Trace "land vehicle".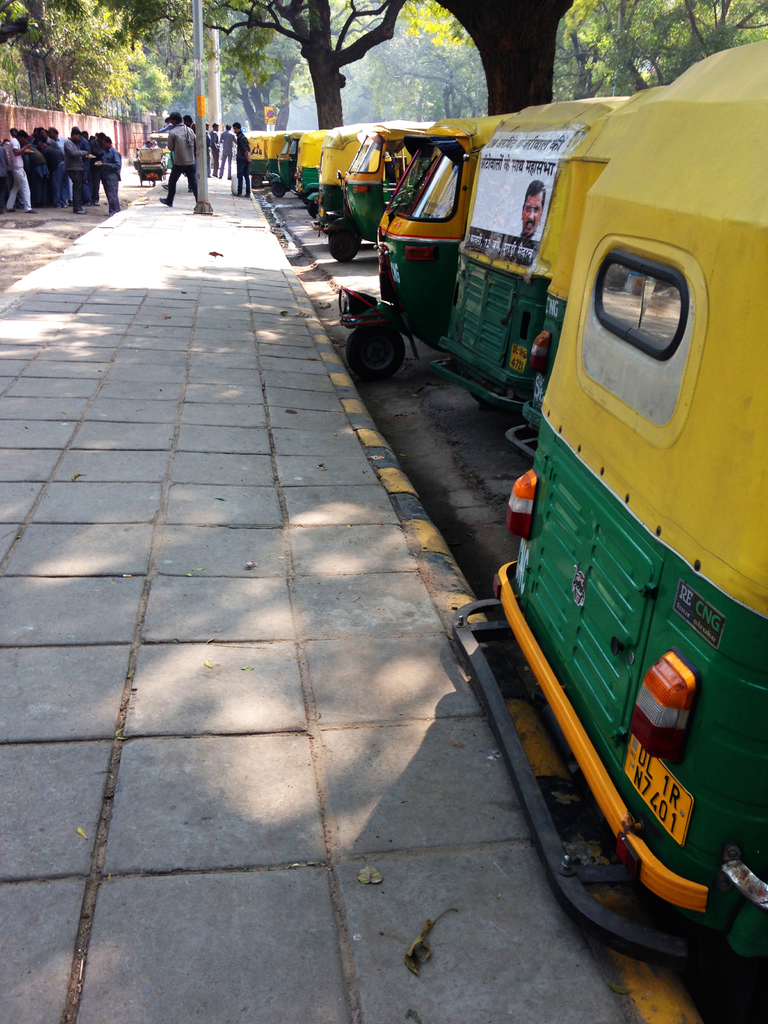
Traced to <bbox>360, 130, 496, 361</bbox>.
